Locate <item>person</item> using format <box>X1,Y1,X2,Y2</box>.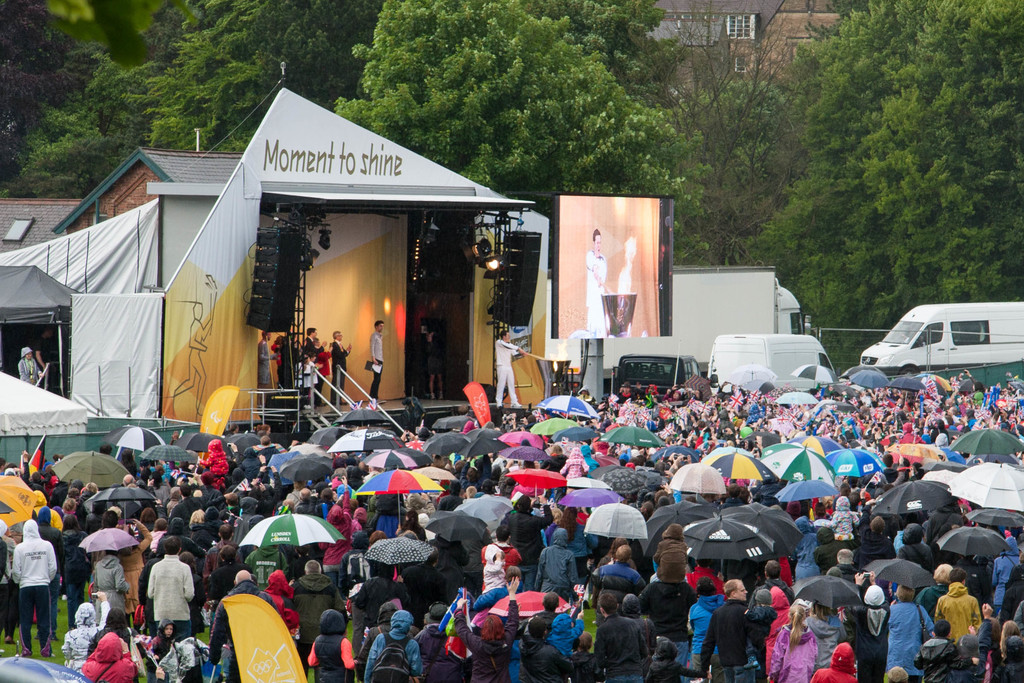
<box>36,328,60,387</box>.
